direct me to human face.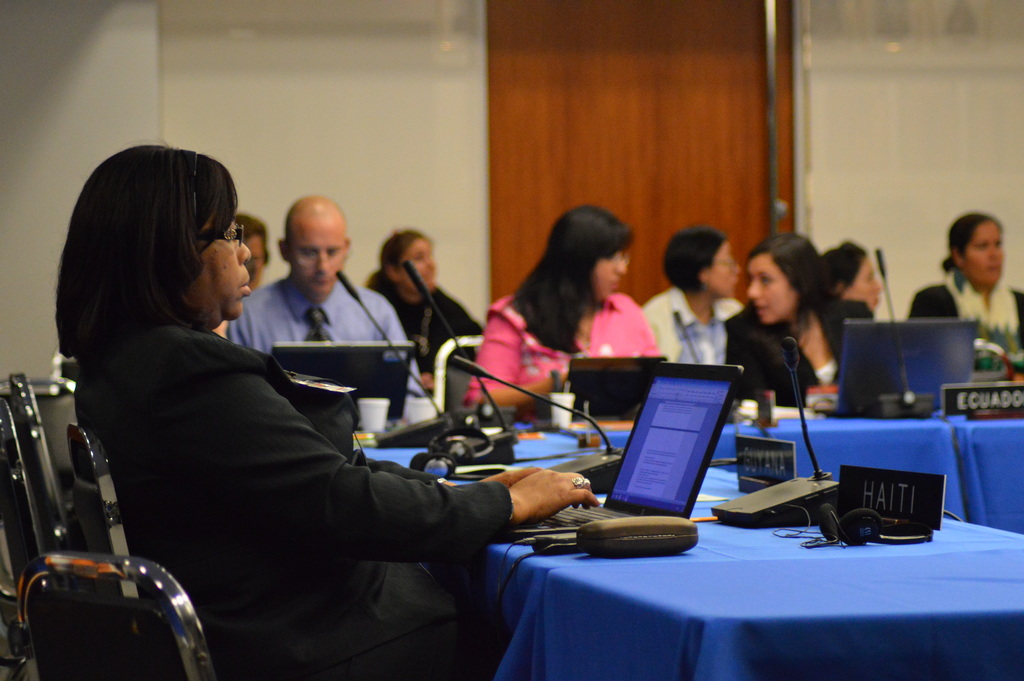
Direction: [851,258,885,314].
